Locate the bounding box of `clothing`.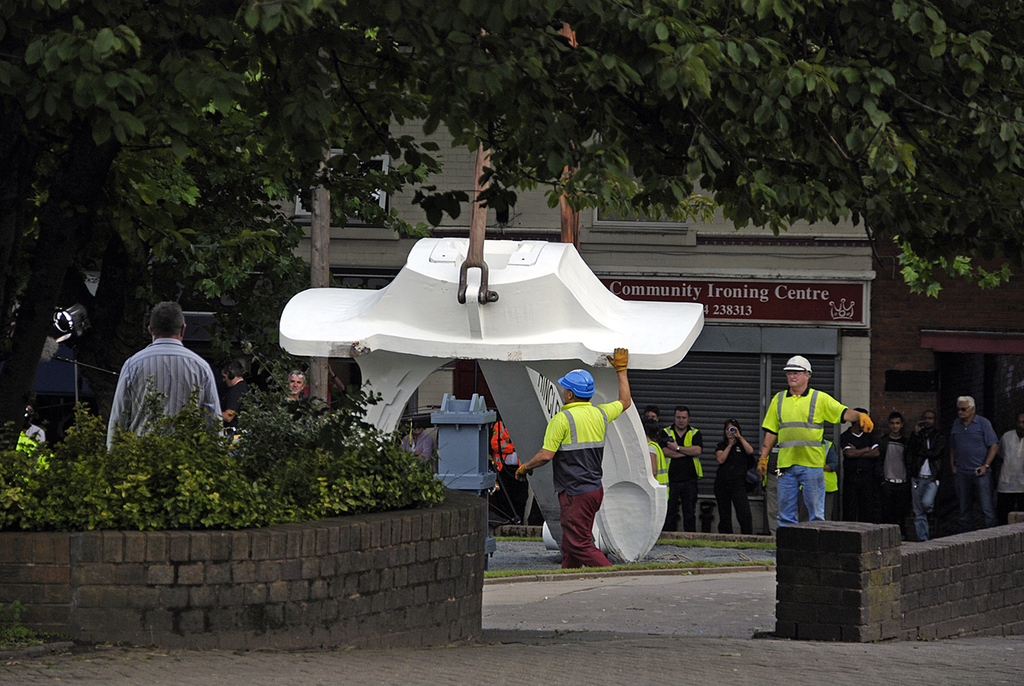
Bounding box: box(103, 339, 230, 449).
